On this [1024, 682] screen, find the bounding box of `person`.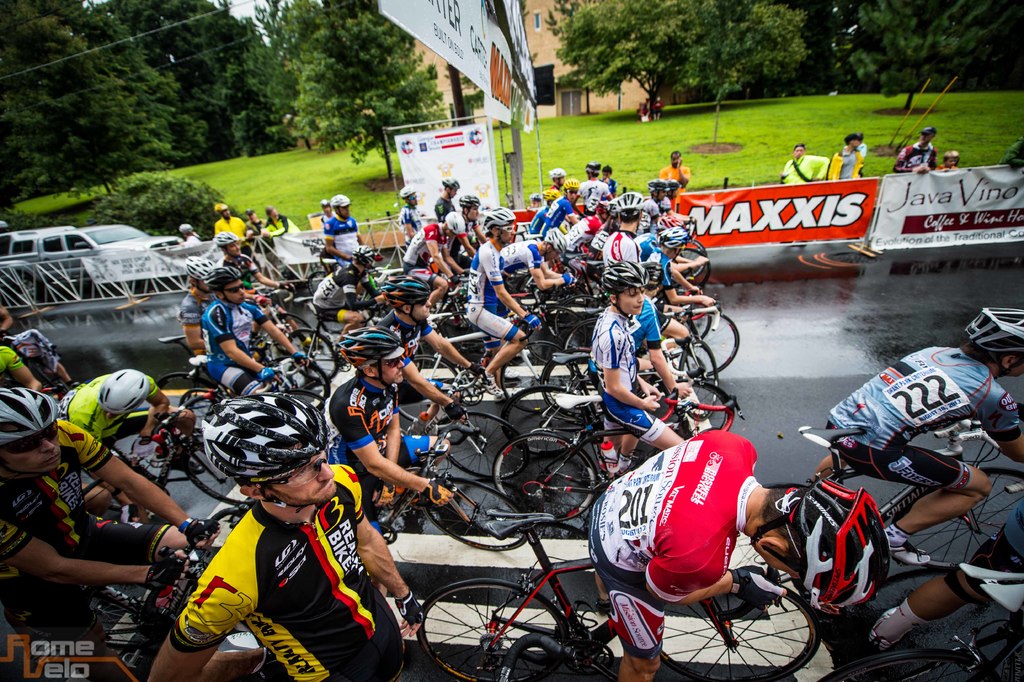
Bounding box: box(146, 404, 397, 681).
